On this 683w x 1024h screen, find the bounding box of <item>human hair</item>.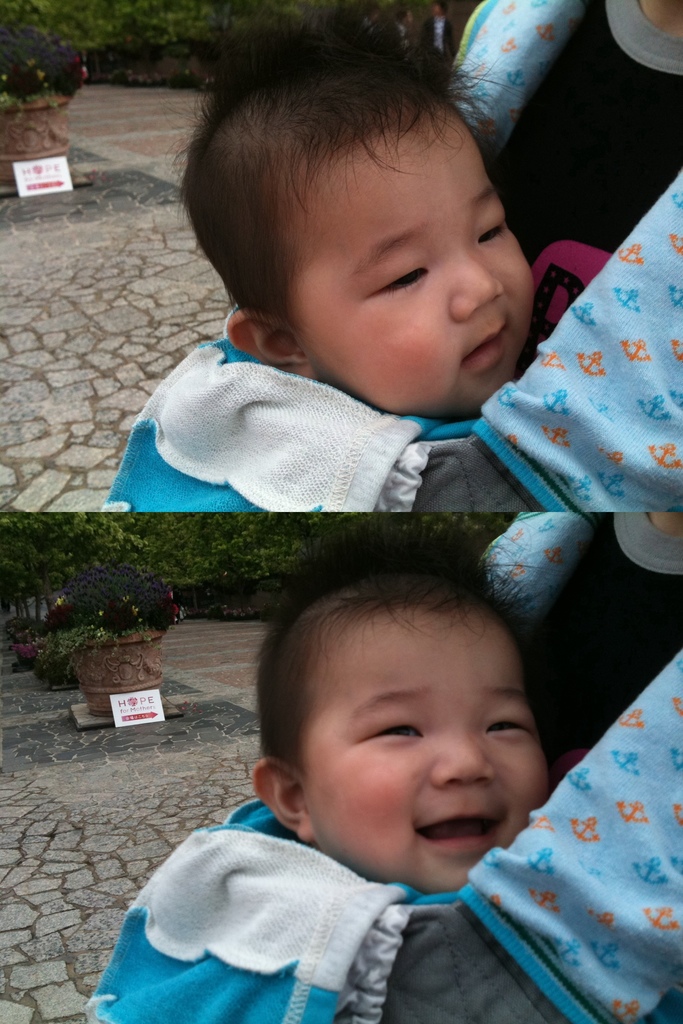
Bounding box: BBox(179, 26, 490, 325).
